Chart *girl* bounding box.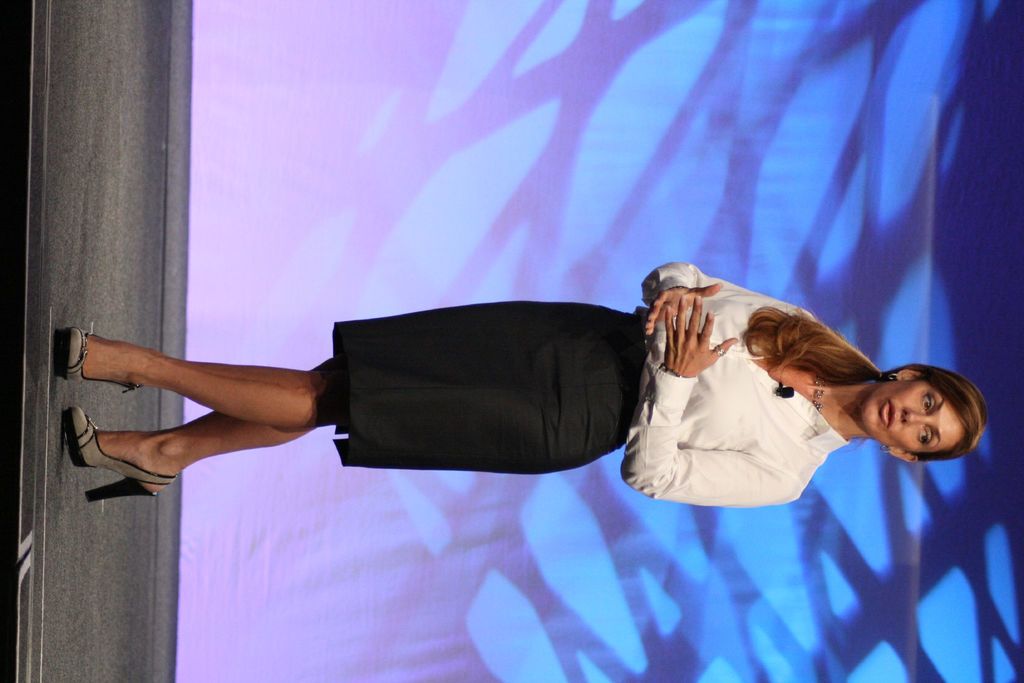
Charted: <box>64,262,989,508</box>.
